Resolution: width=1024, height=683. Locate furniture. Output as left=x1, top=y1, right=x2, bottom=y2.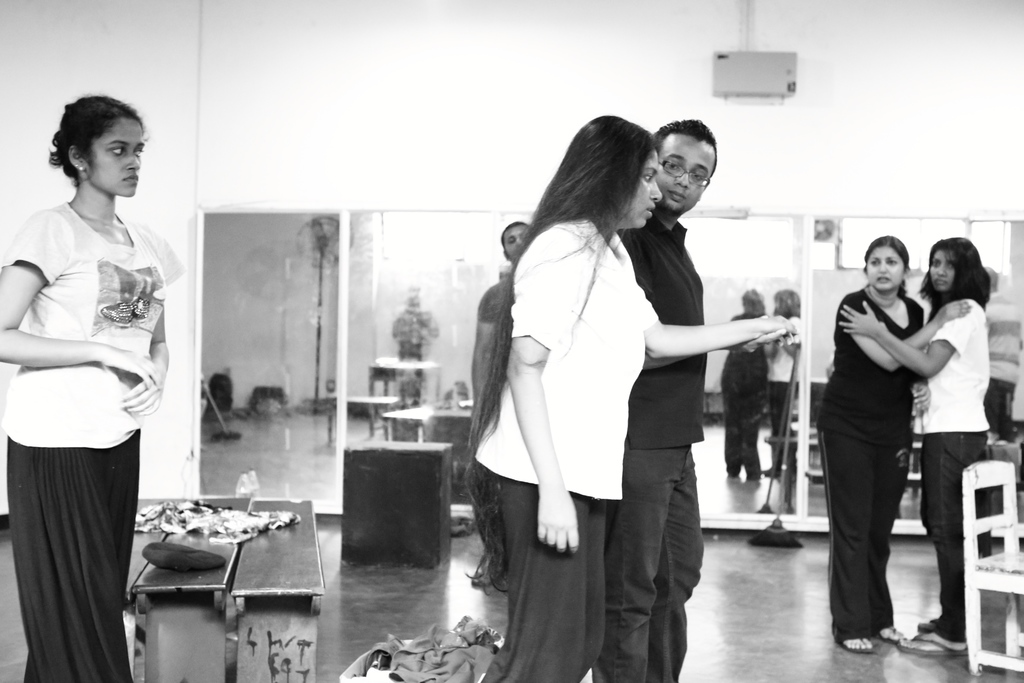
left=129, top=497, right=324, bottom=682.
